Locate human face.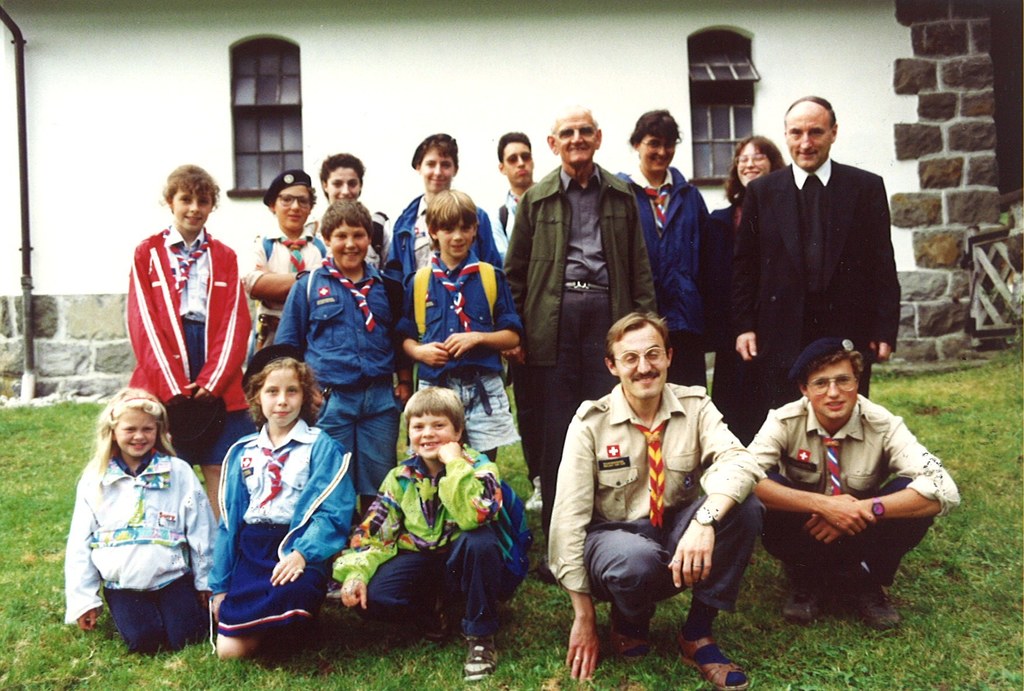
Bounding box: [left=327, top=164, right=363, bottom=202].
